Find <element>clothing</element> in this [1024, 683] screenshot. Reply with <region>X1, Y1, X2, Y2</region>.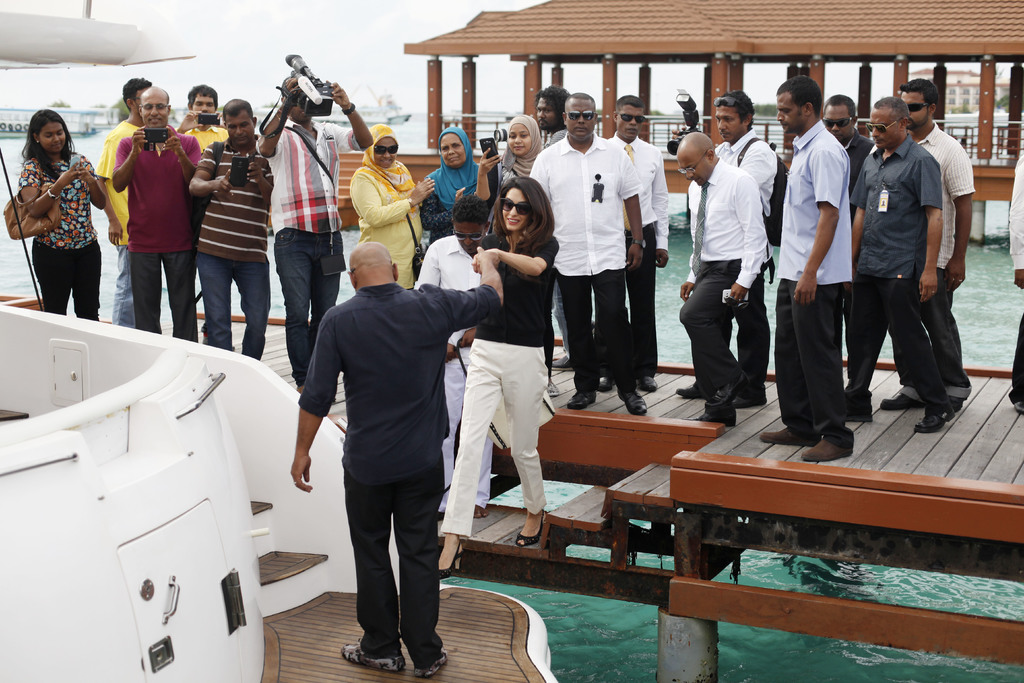
<region>200, 138, 266, 356</region>.
